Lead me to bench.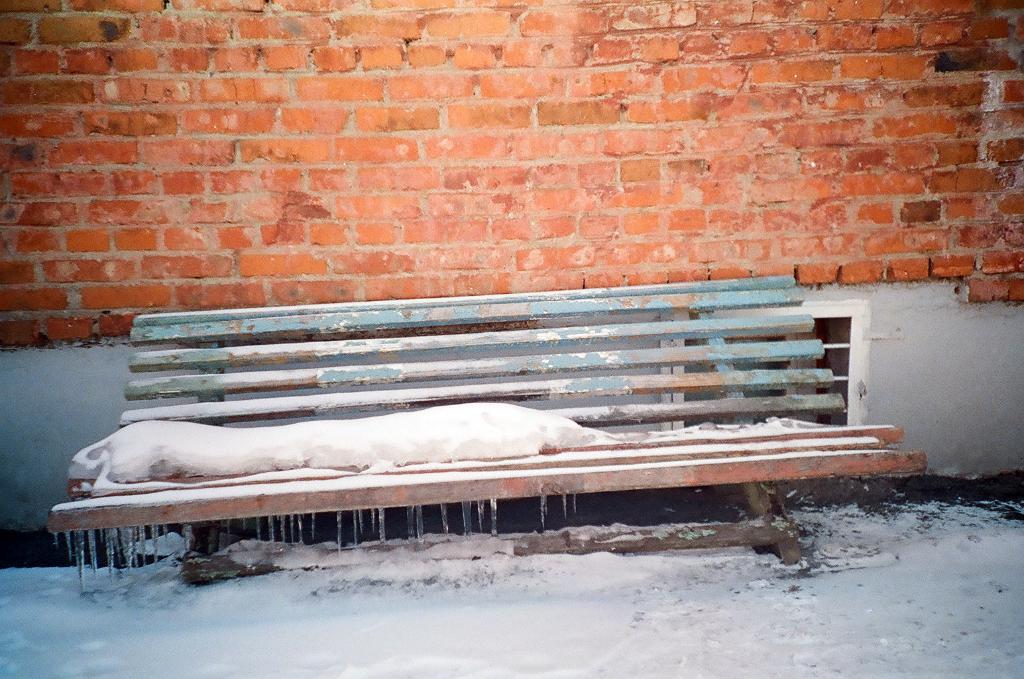
Lead to [54, 304, 927, 595].
